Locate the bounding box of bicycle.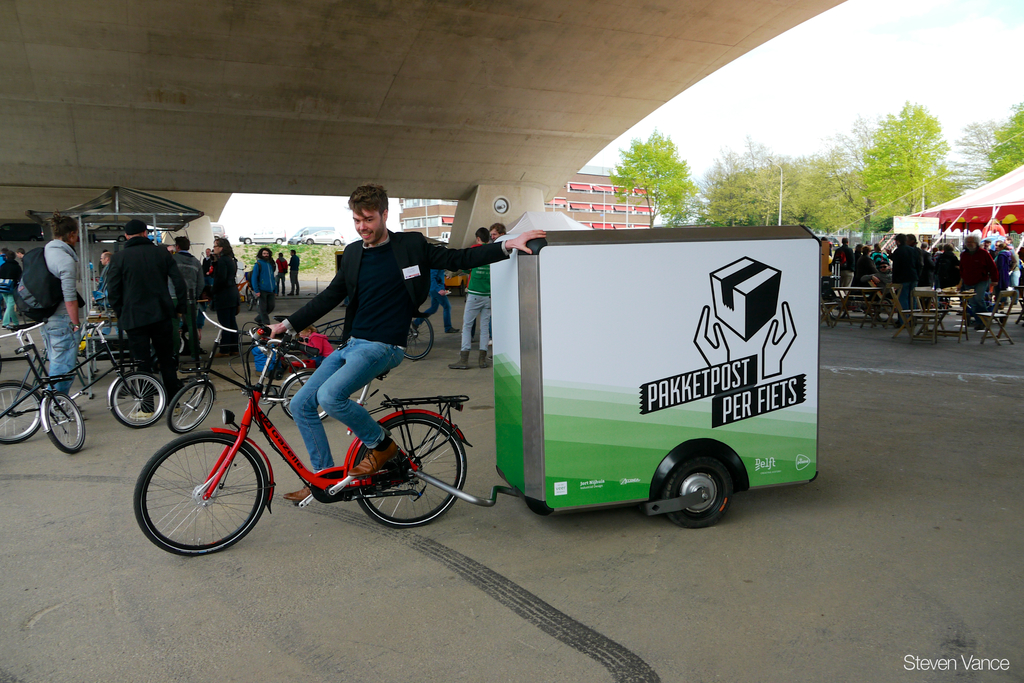
Bounding box: bbox(163, 309, 335, 436).
